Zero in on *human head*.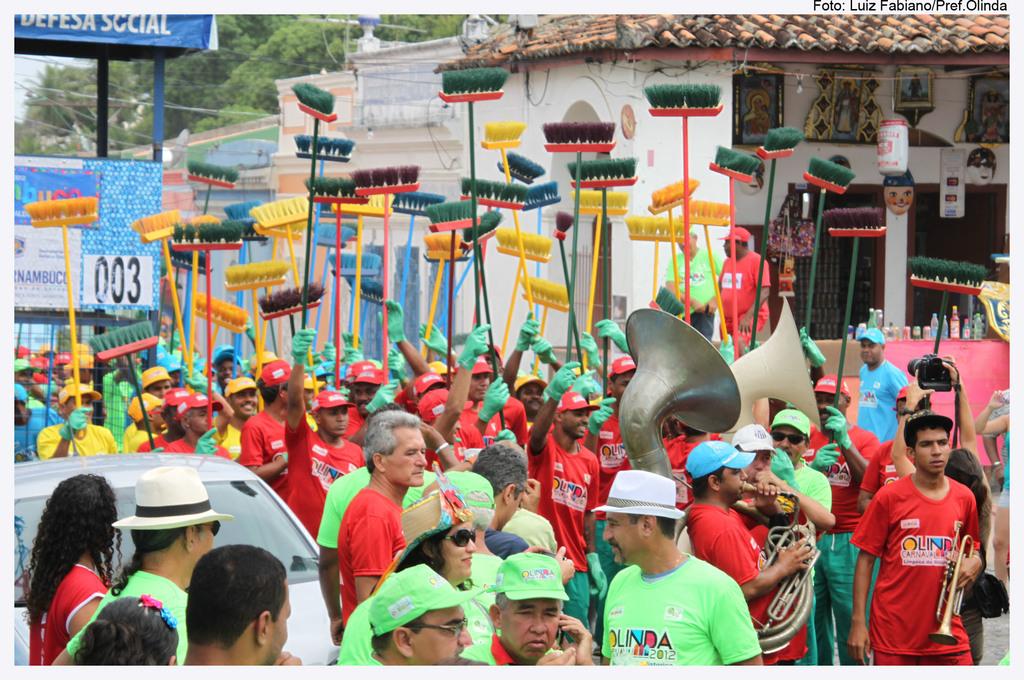
Zeroed in: BBox(904, 417, 948, 476).
